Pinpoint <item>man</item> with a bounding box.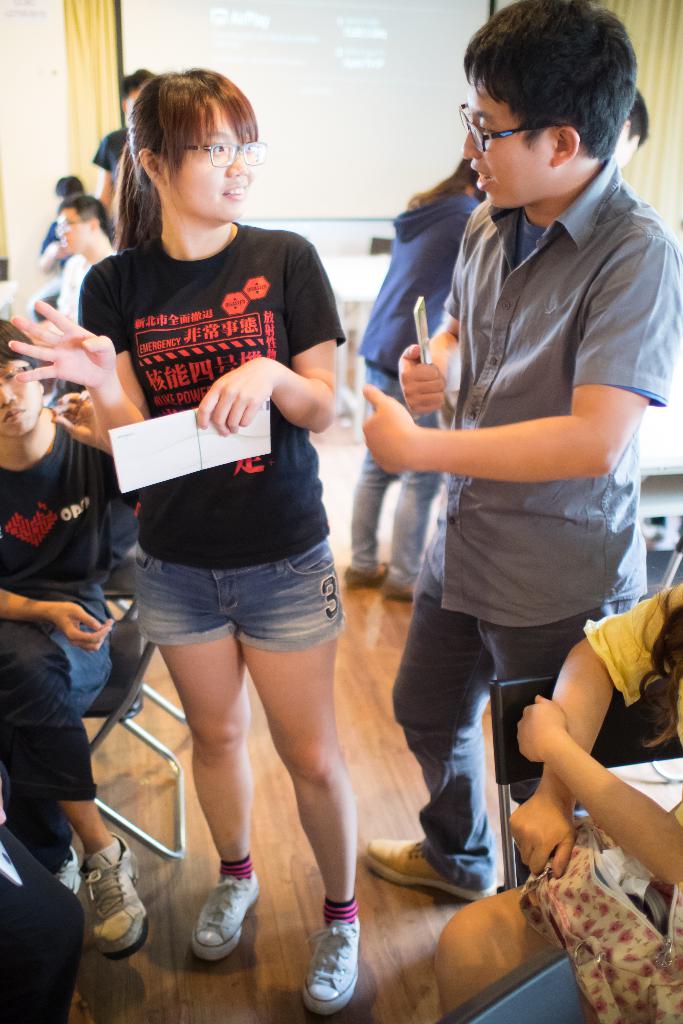
BBox(359, 0, 682, 904).
